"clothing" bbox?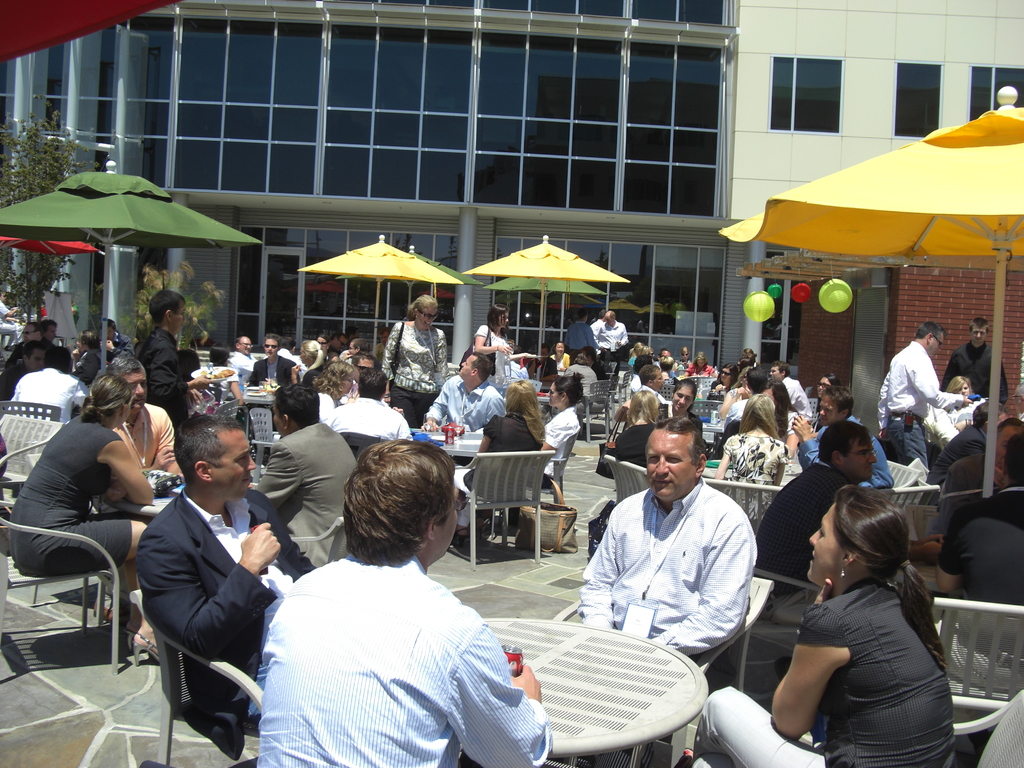
rect(652, 360, 676, 383)
